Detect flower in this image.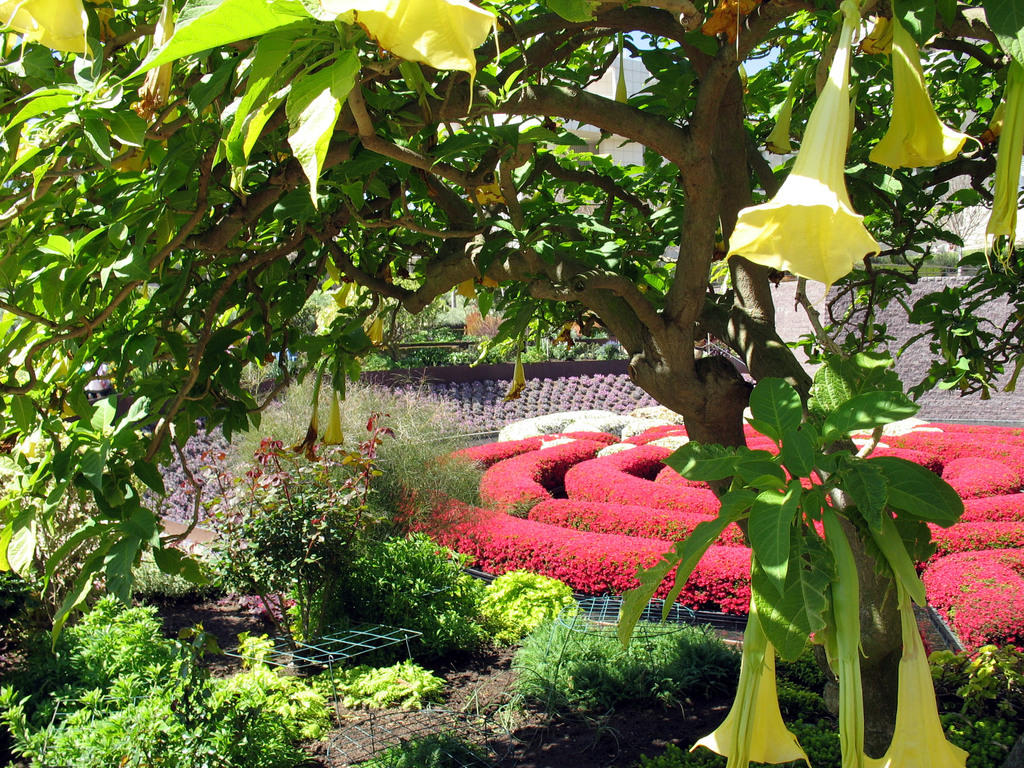
Detection: BBox(682, 610, 809, 767).
